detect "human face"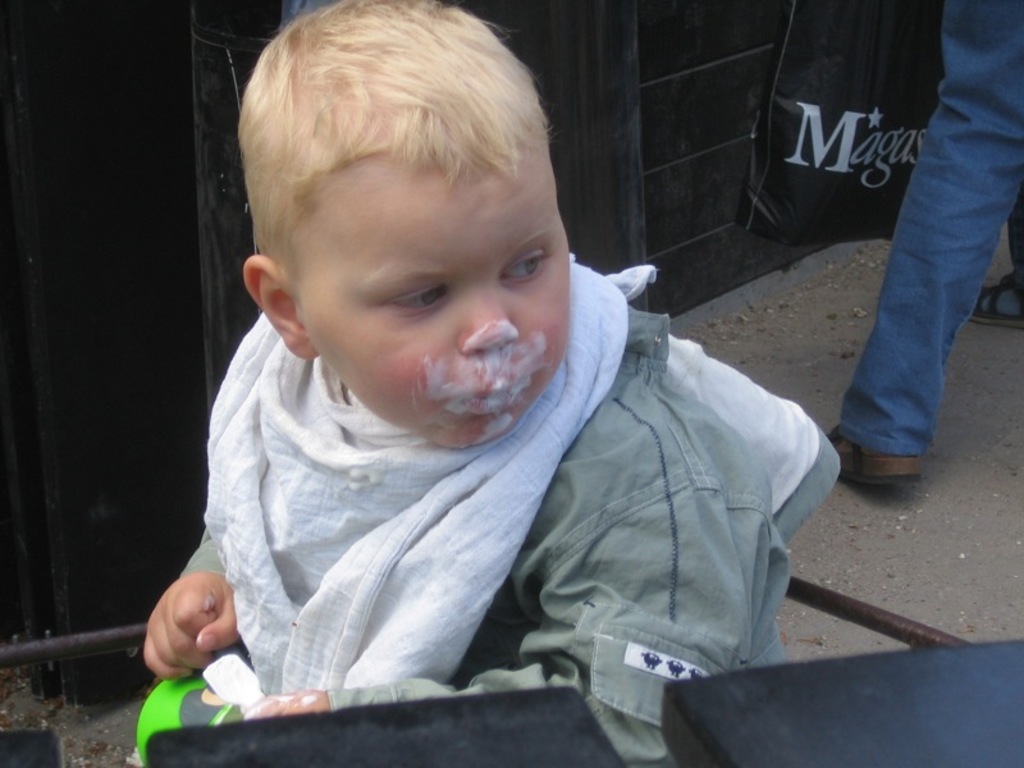
BBox(296, 160, 568, 452)
